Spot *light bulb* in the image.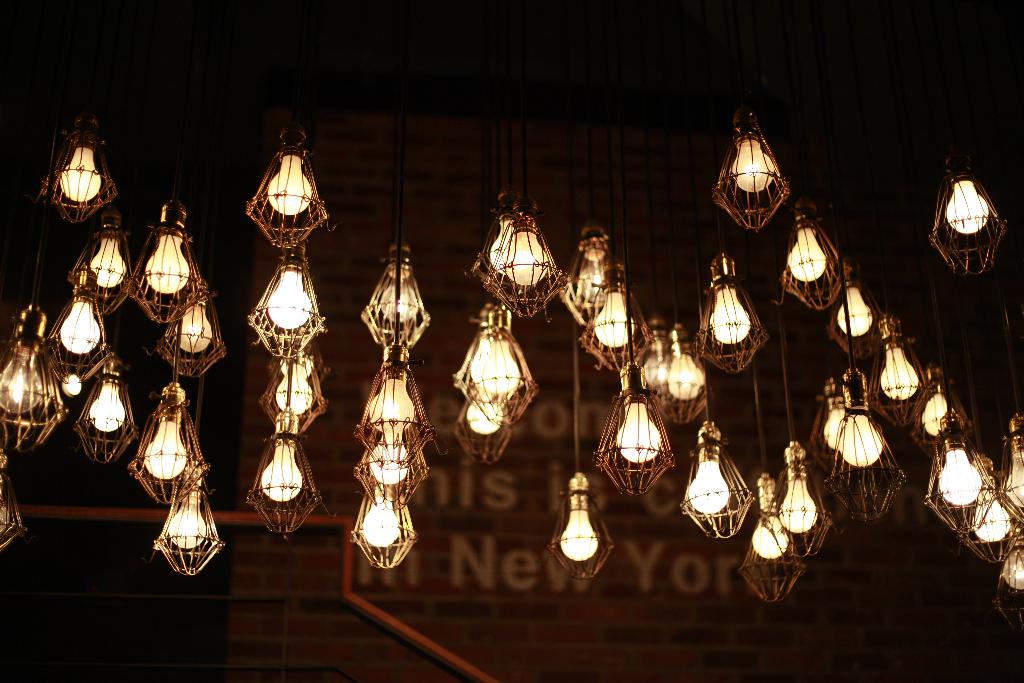
*light bulb* found at select_region(265, 252, 315, 327).
